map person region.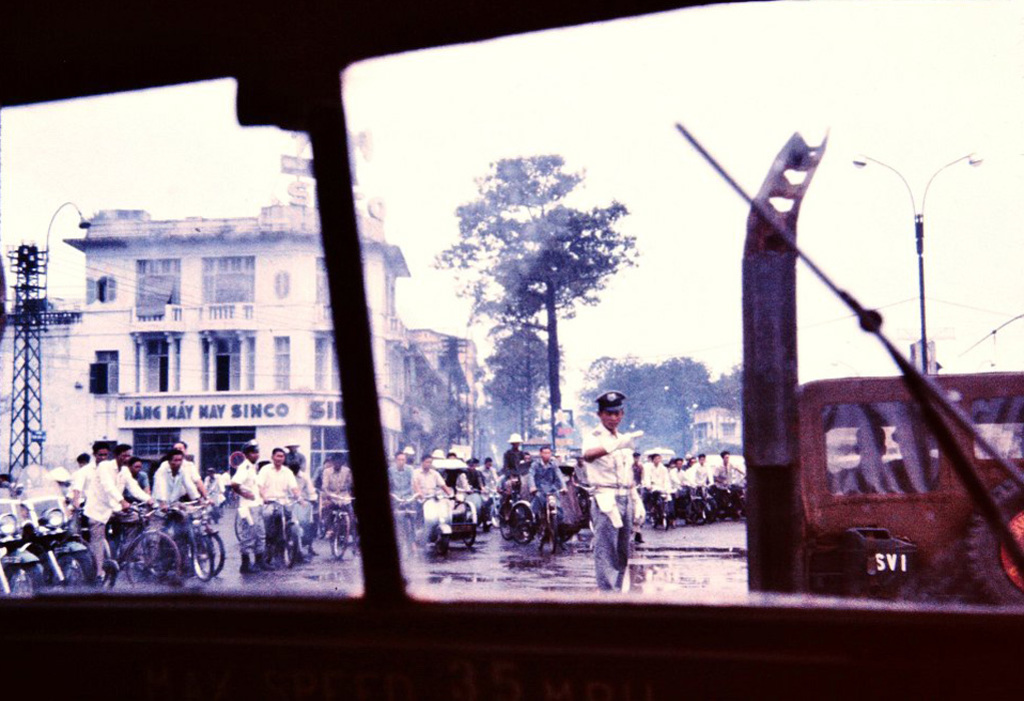
Mapped to region(504, 435, 526, 486).
